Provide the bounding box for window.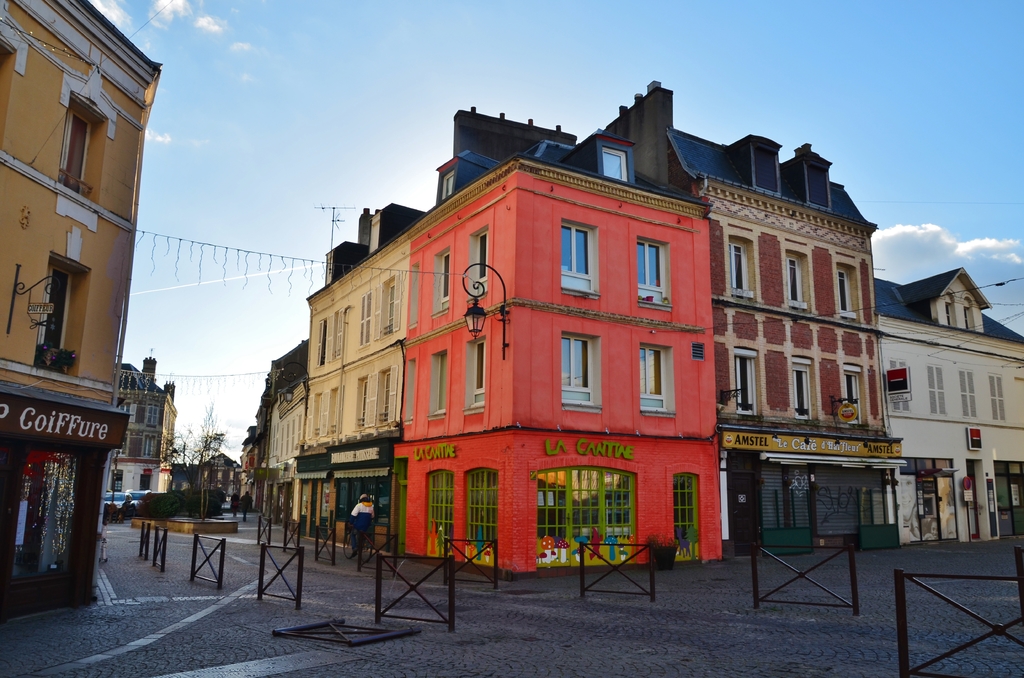
BBox(465, 340, 483, 415).
